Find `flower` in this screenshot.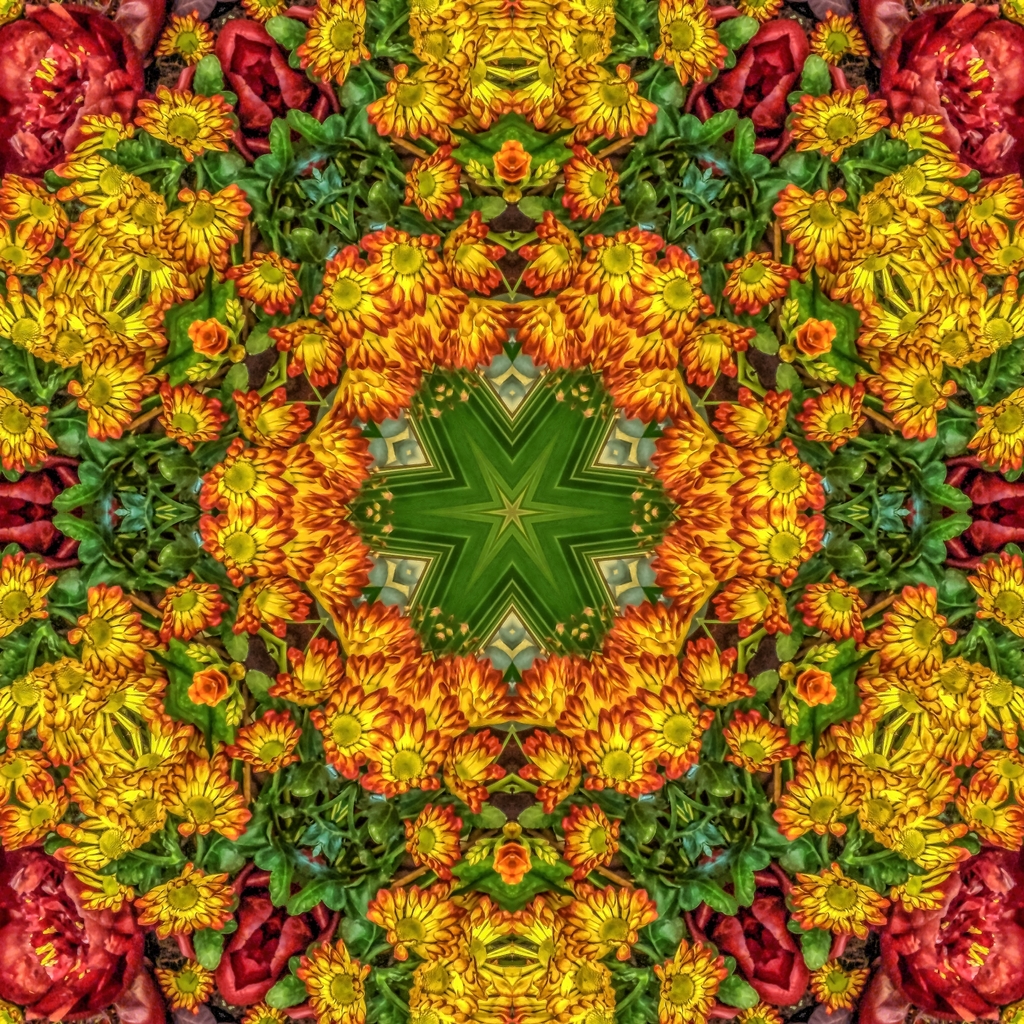
The bounding box for `flower` is <region>133, 857, 228, 932</region>.
